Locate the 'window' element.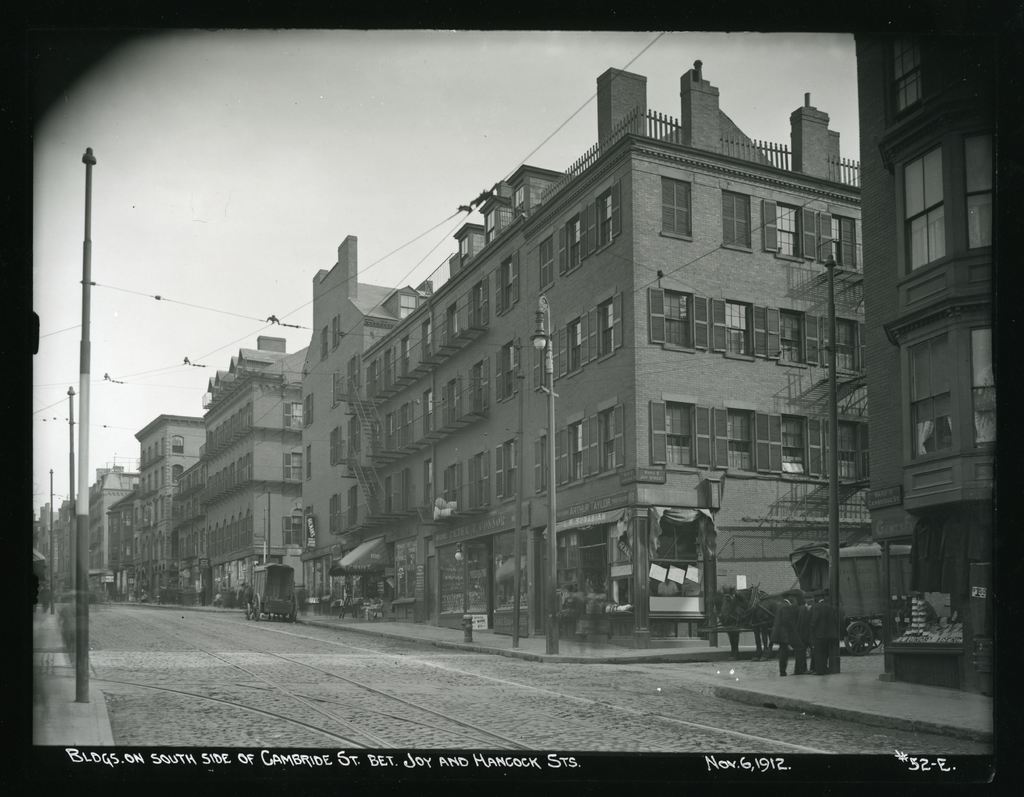
Element bbox: detection(819, 407, 870, 481).
